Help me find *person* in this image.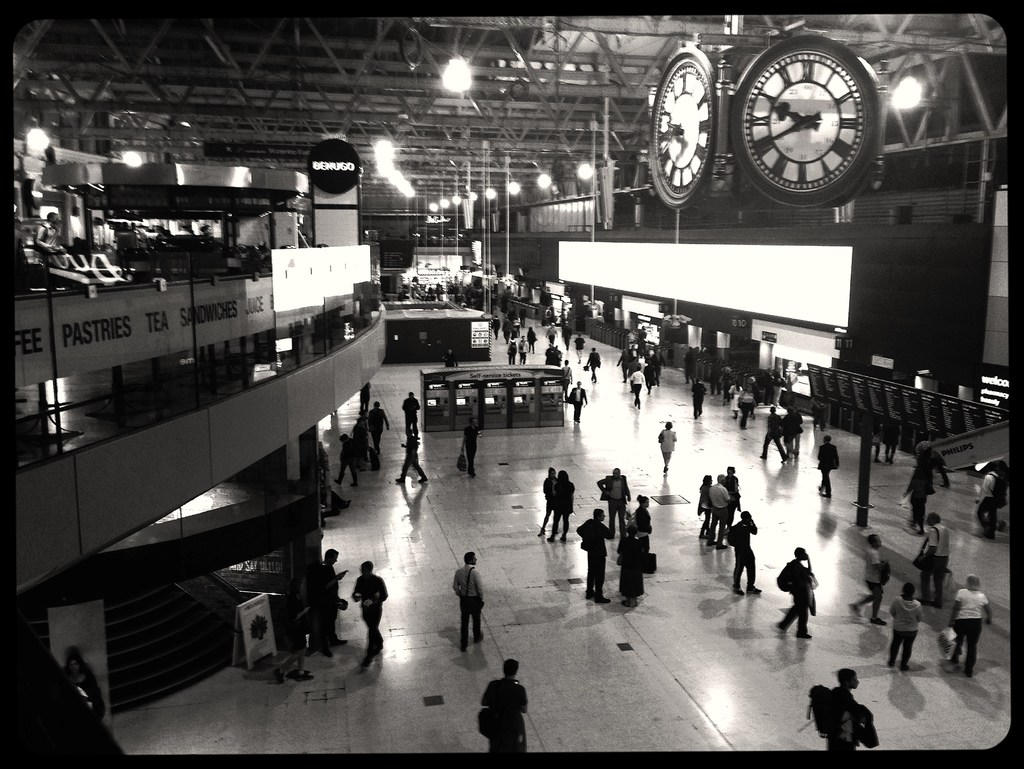
Found it: [884,583,931,674].
